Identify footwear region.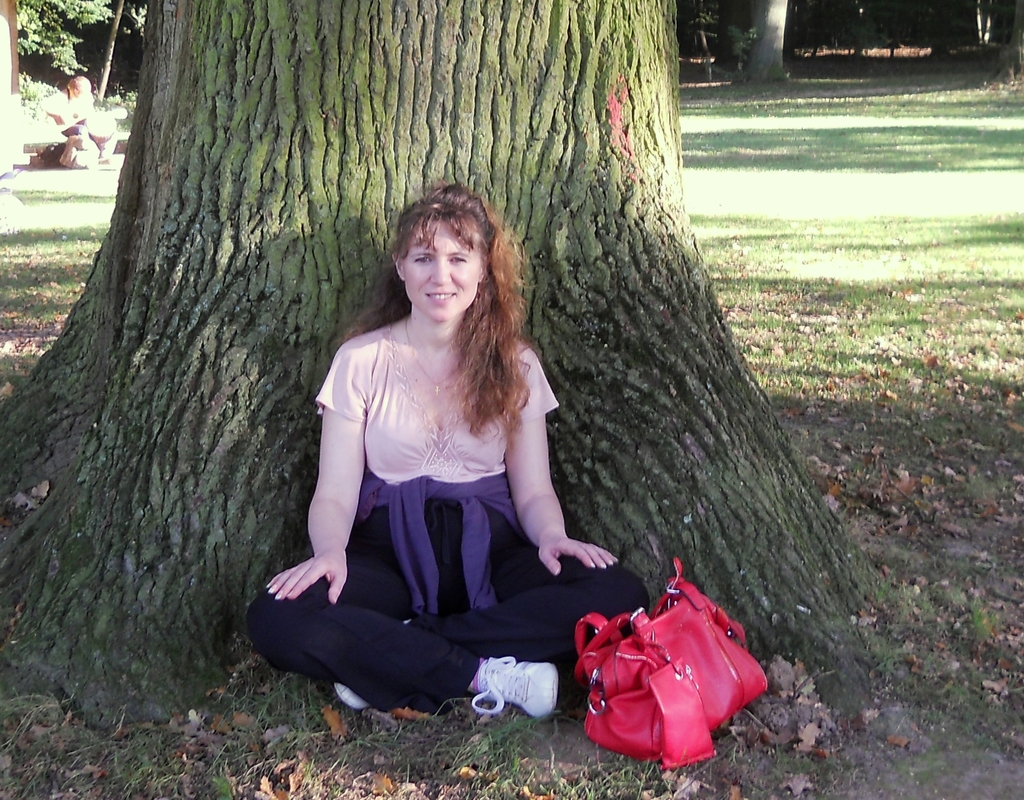
Region: left=336, top=678, right=367, bottom=713.
